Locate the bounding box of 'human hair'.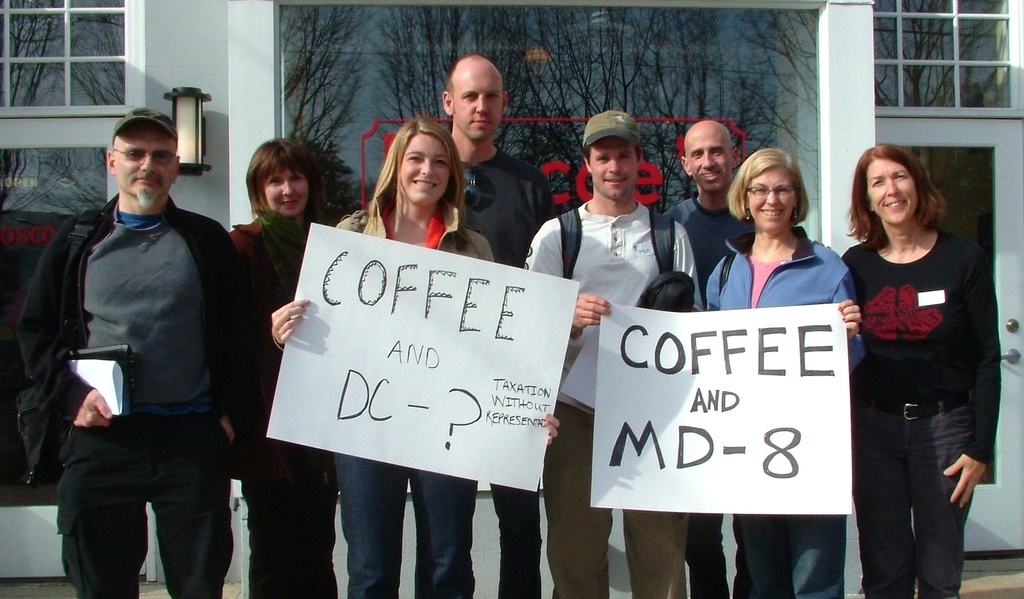
Bounding box: [left=367, top=119, right=480, bottom=257].
